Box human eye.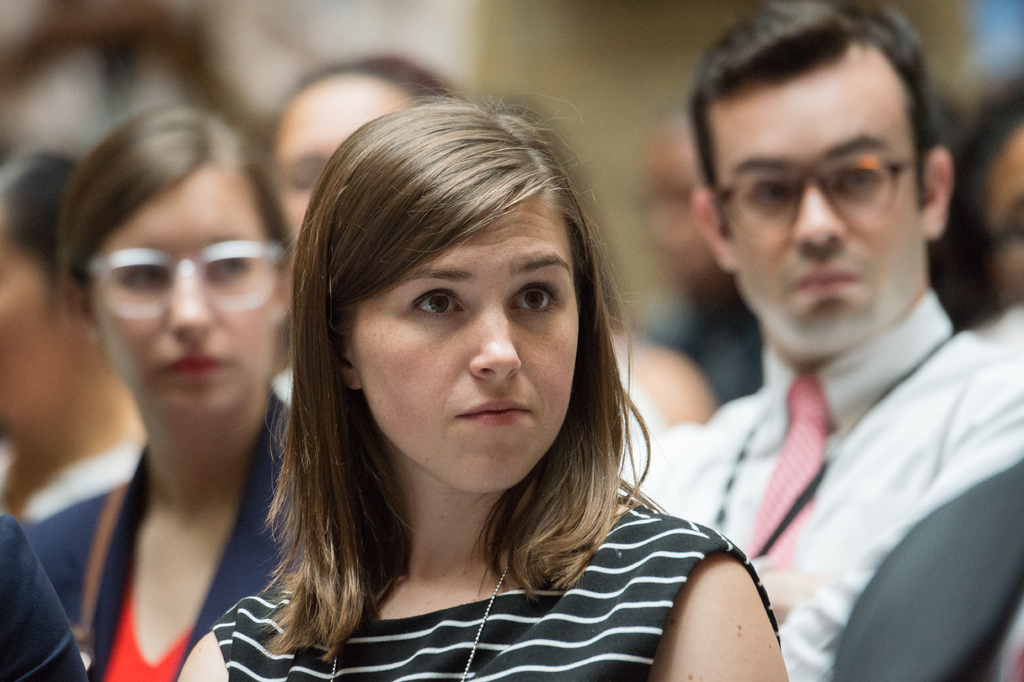
box=[508, 276, 561, 319].
